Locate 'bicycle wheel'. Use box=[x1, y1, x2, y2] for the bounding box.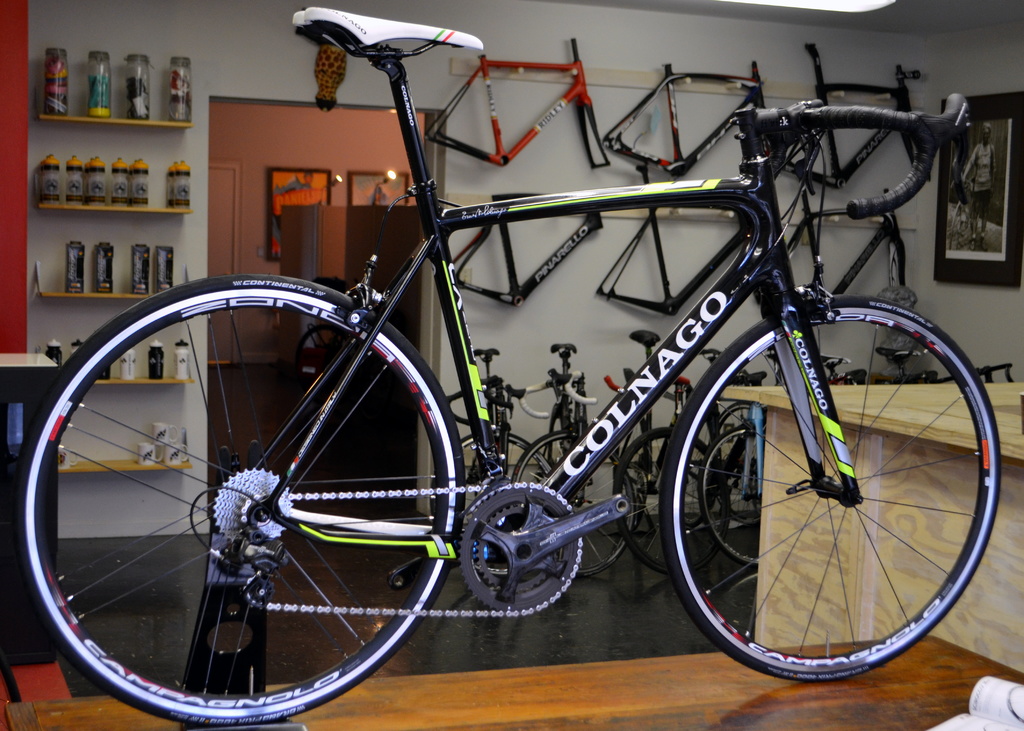
box=[708, 401, 766, 525].
